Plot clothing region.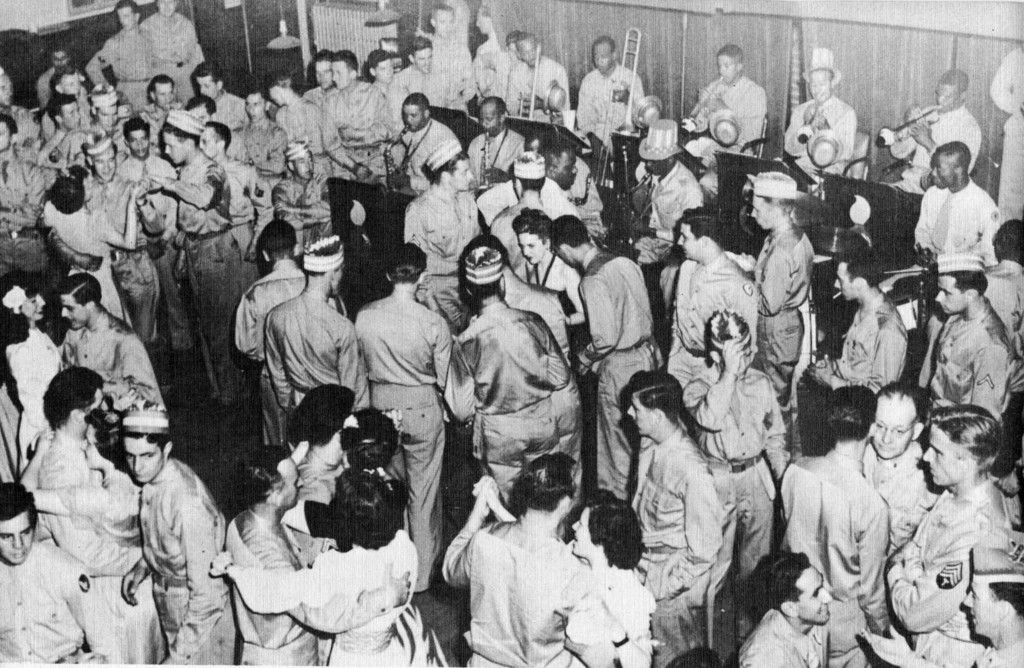
Plotted at detection(503, 56, 575, 128).
